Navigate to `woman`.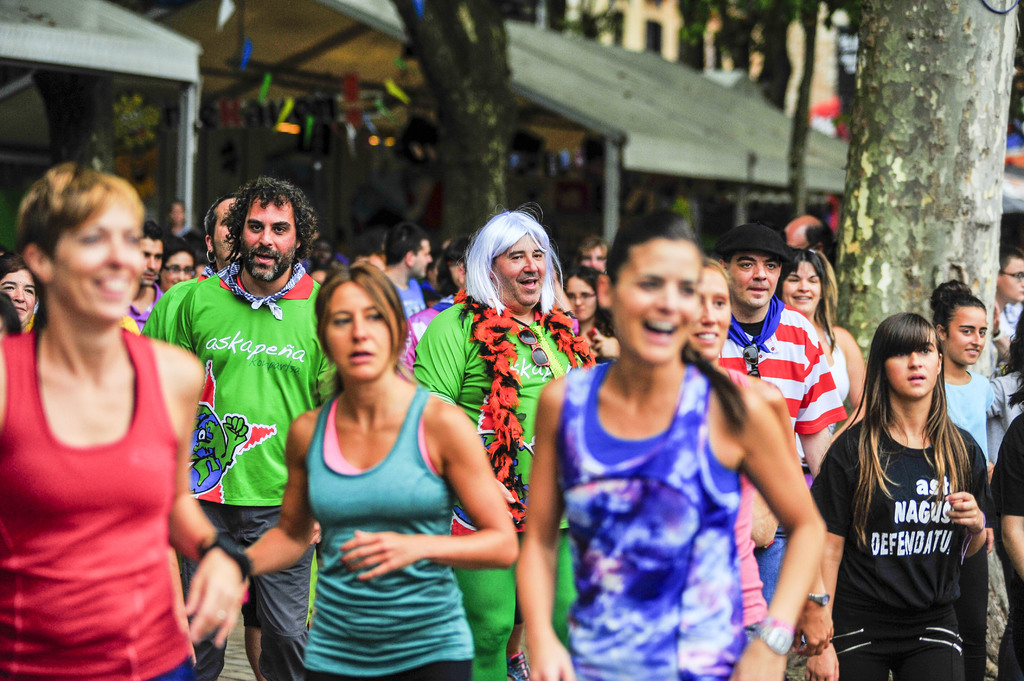
Navigation target: (left=516, top=212, right=834, bottom=680).
